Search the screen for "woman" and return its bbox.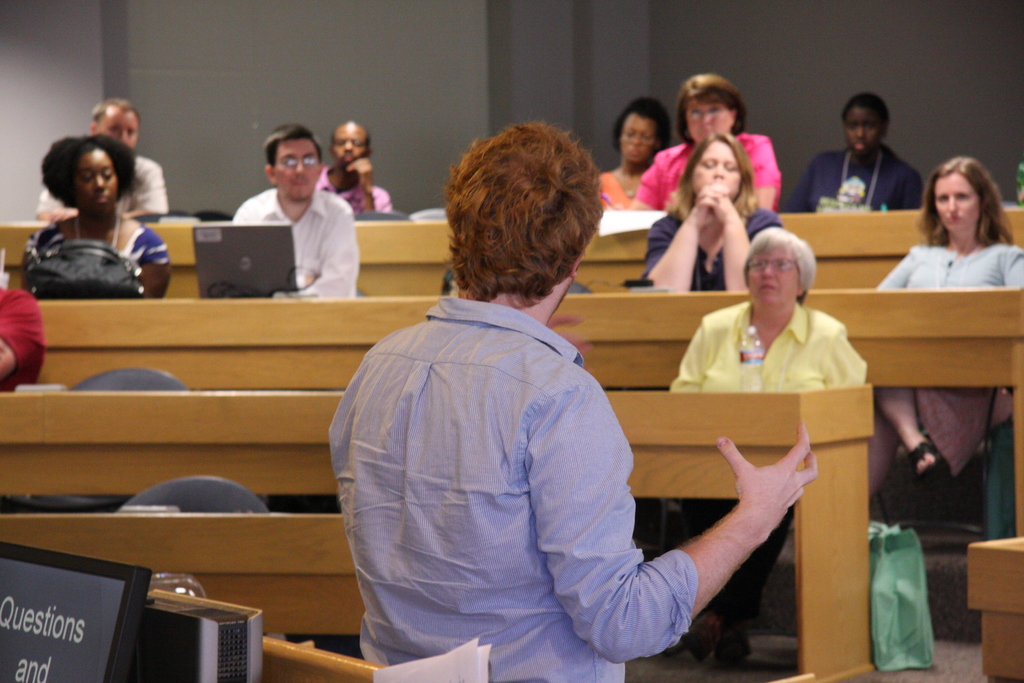
Found: (19, 126, 172, 293).
